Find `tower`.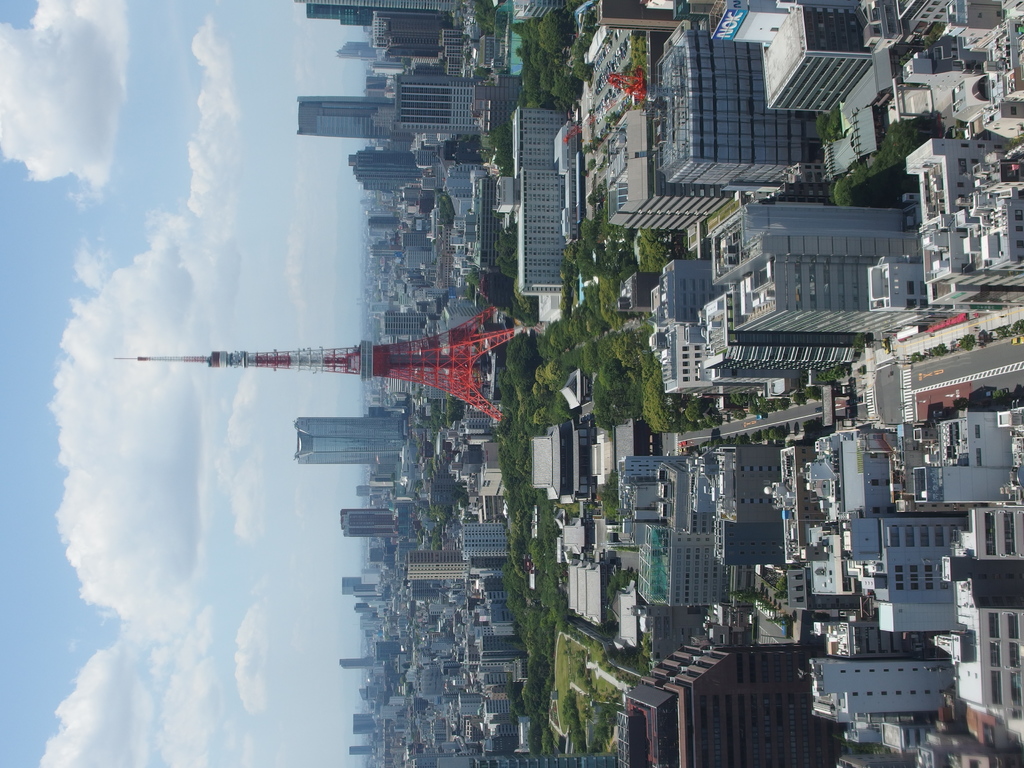
x1=291, y1=406, x2=420, y2=465.
